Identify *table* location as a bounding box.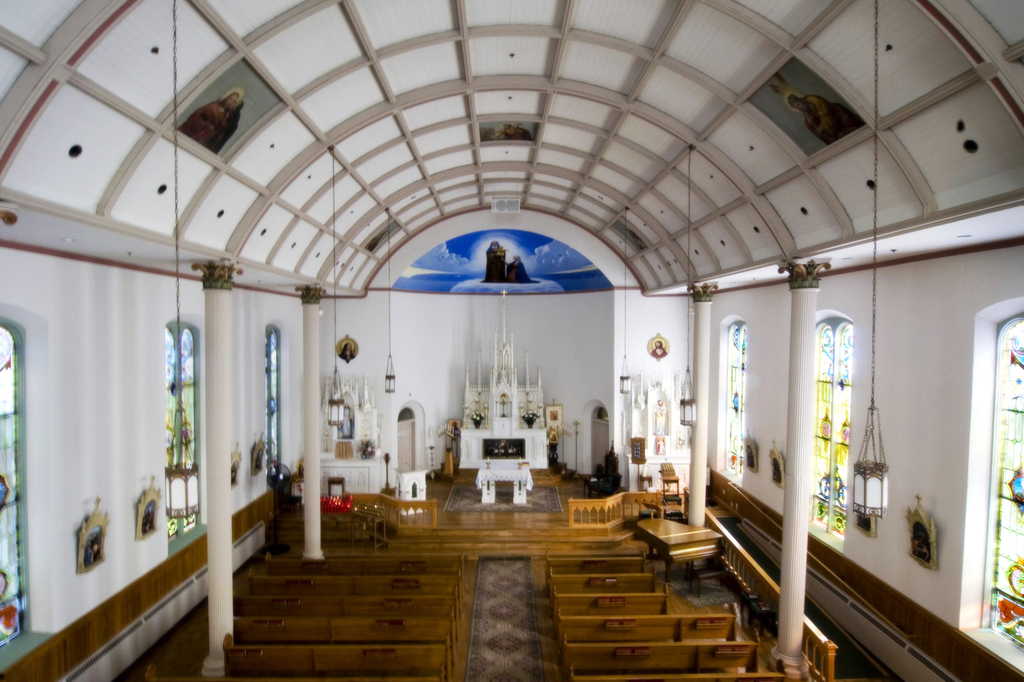
562,632,760,677.
